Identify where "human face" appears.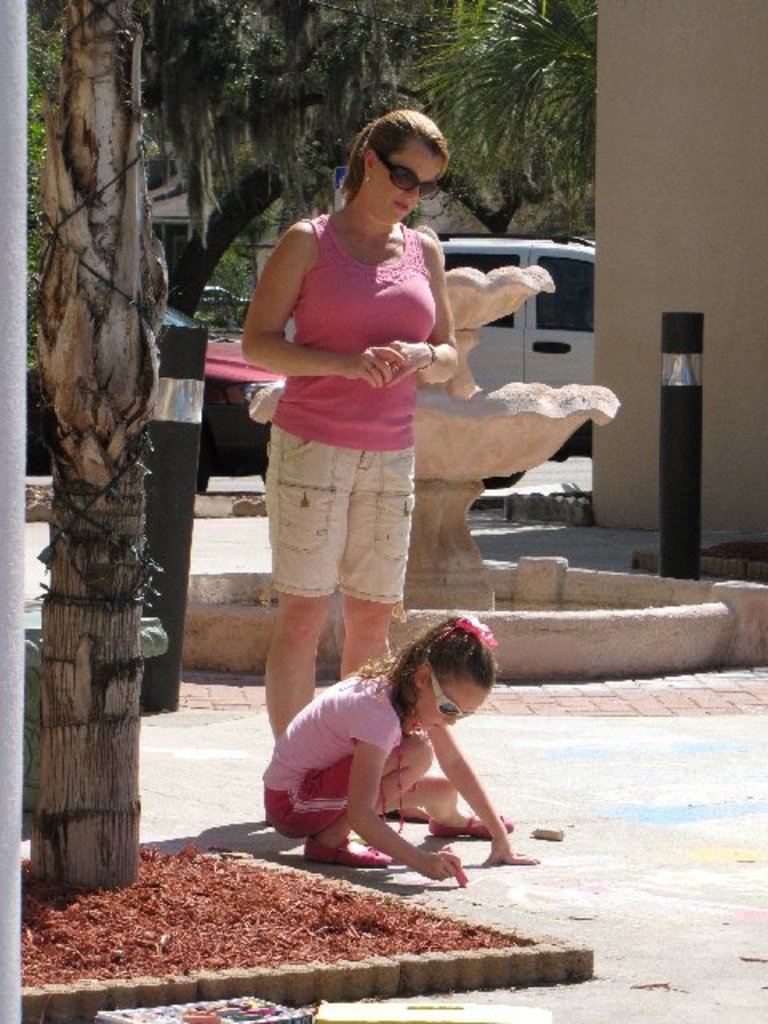
Appears at x1=416, y1=677, x2=485, y2=733.
